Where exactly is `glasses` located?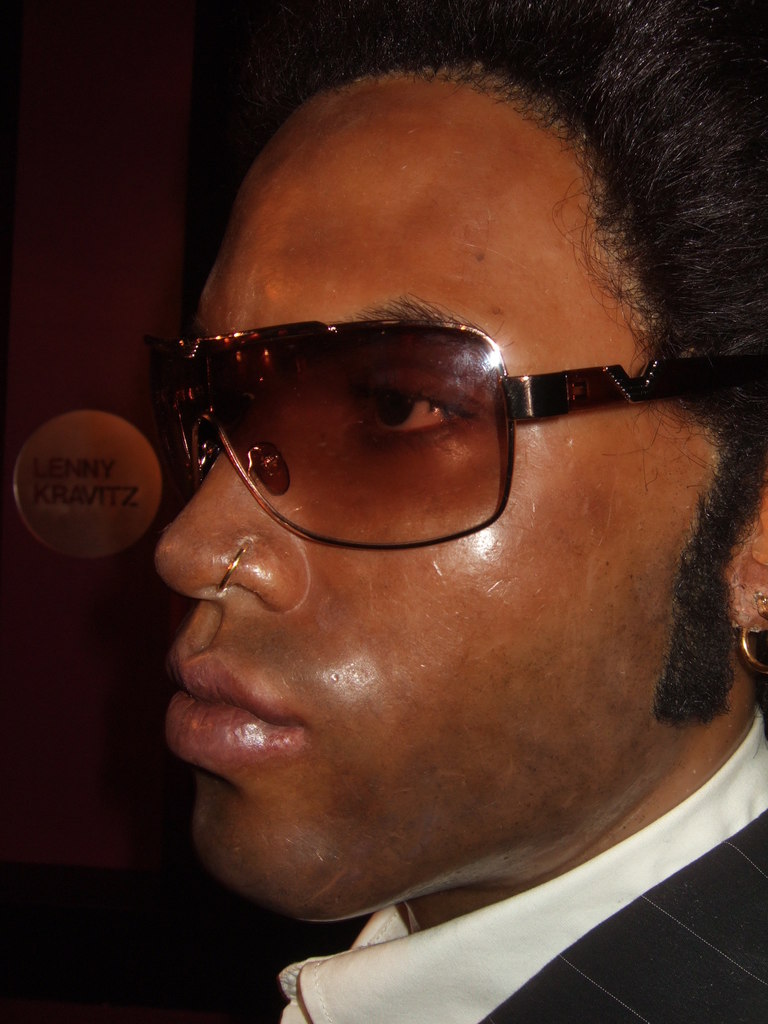
Its bounding box is 144,317,767,556.
